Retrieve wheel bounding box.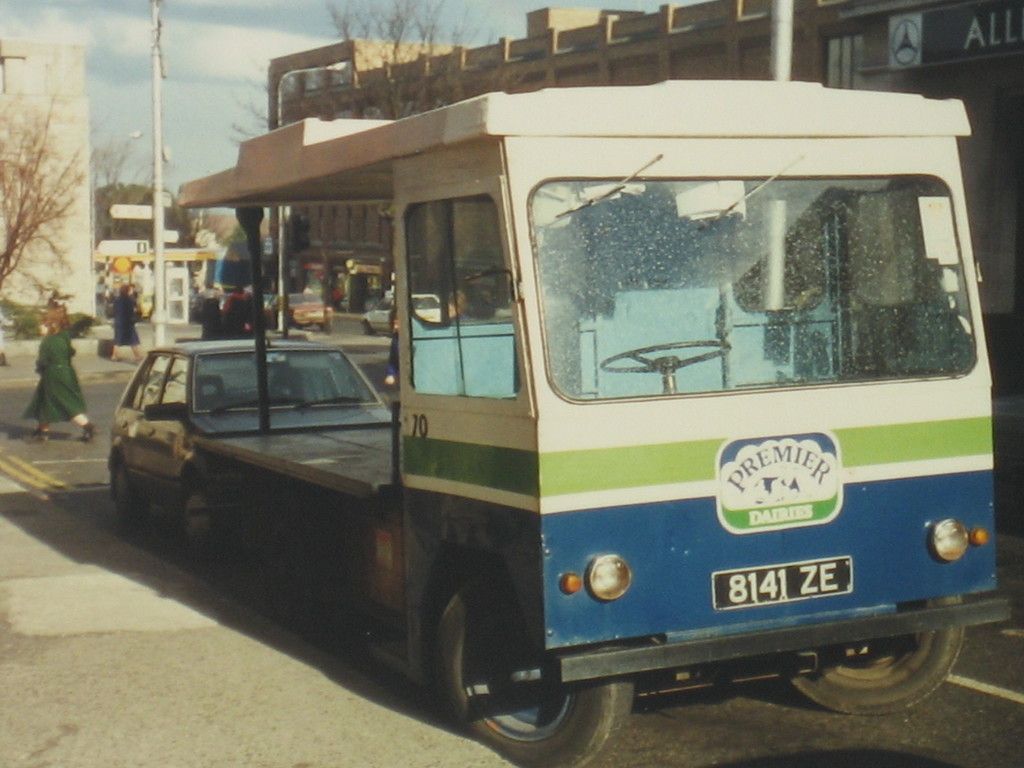
Bounding box: pyautogui.locateOnScreen(426, 601, 590, 748).
